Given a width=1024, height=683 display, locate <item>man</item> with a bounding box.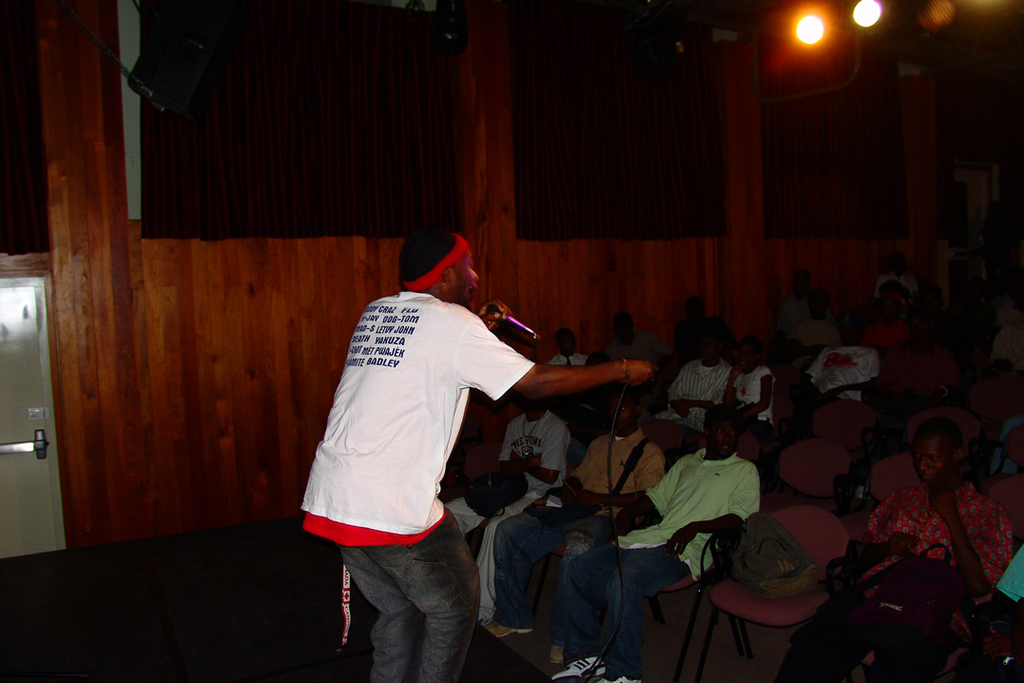
Located: [648,330,733,435].
